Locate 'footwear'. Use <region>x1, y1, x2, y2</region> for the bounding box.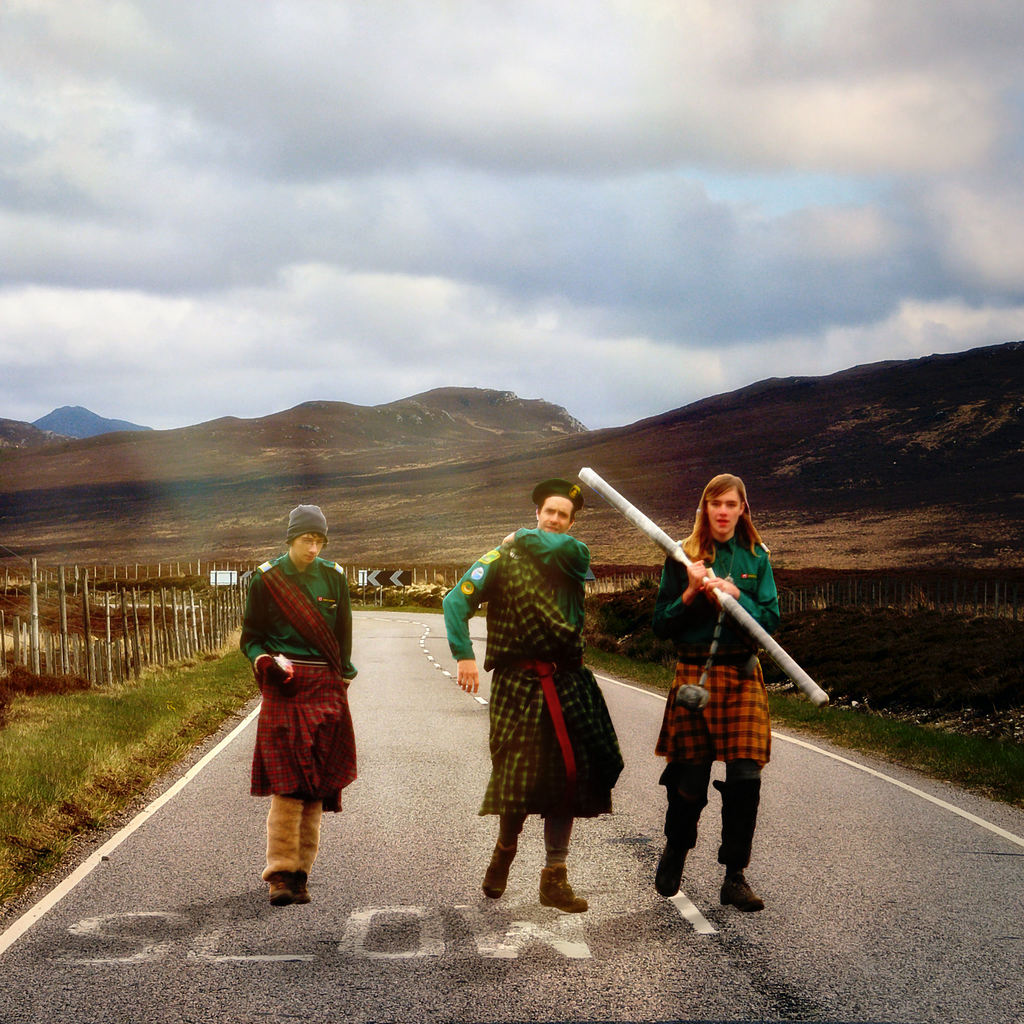
<region>482, 847, 518, 903</region>.
